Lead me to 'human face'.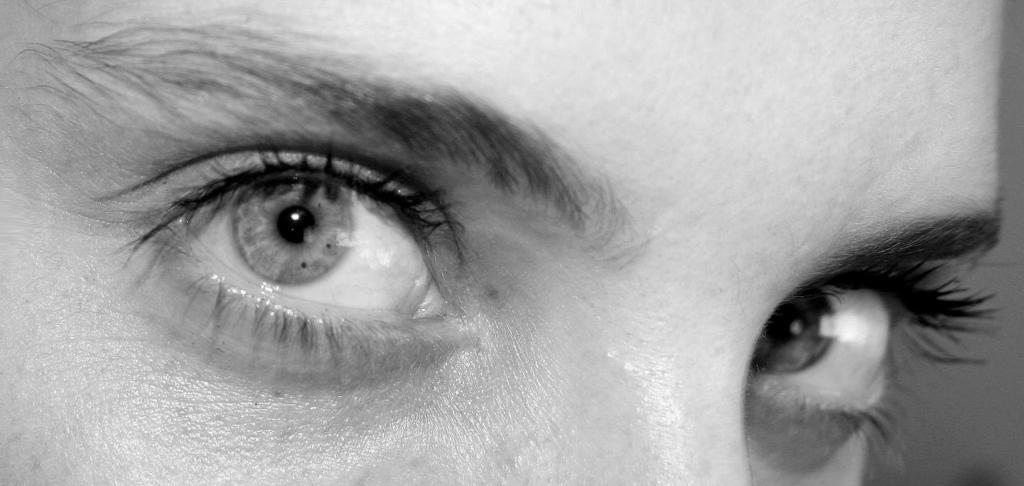
Lead to left=0, top=0, right=1023, bottom=485.
